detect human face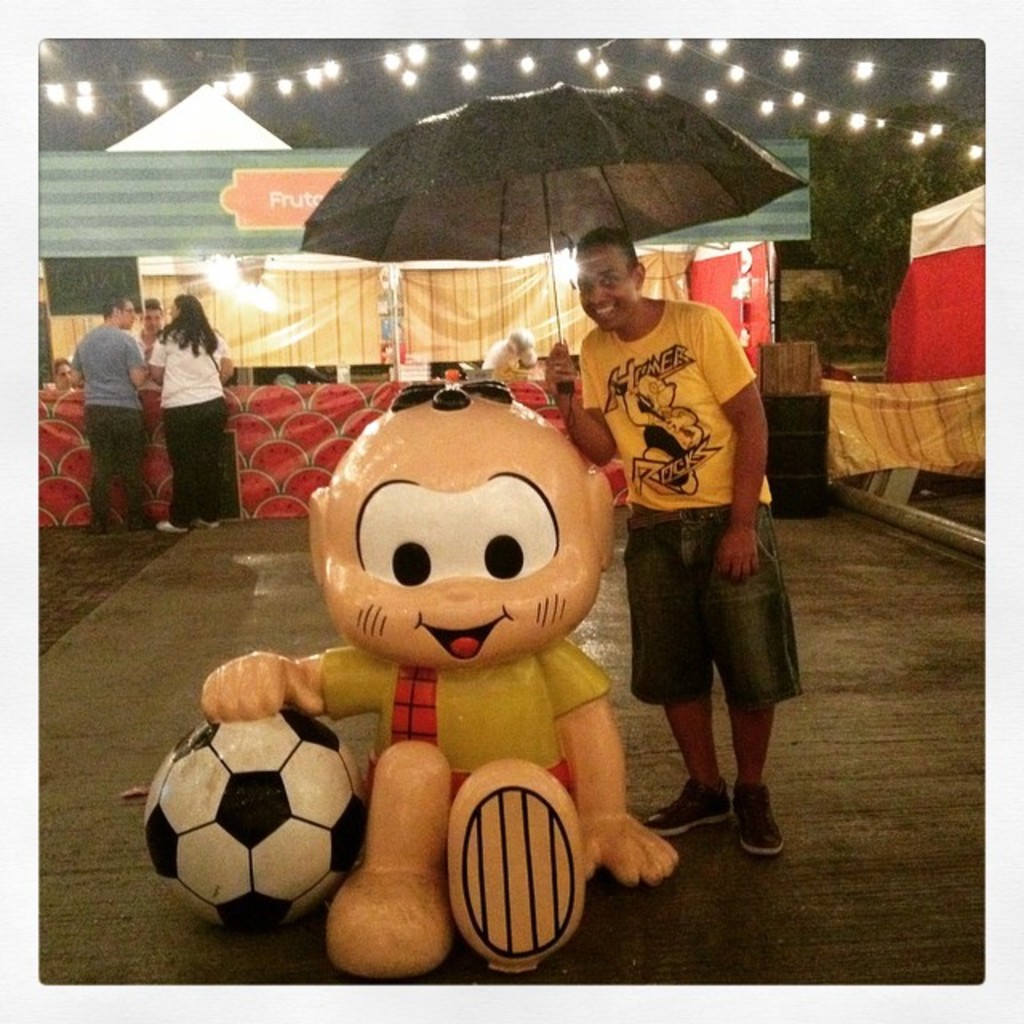
[574,235,640,334]
